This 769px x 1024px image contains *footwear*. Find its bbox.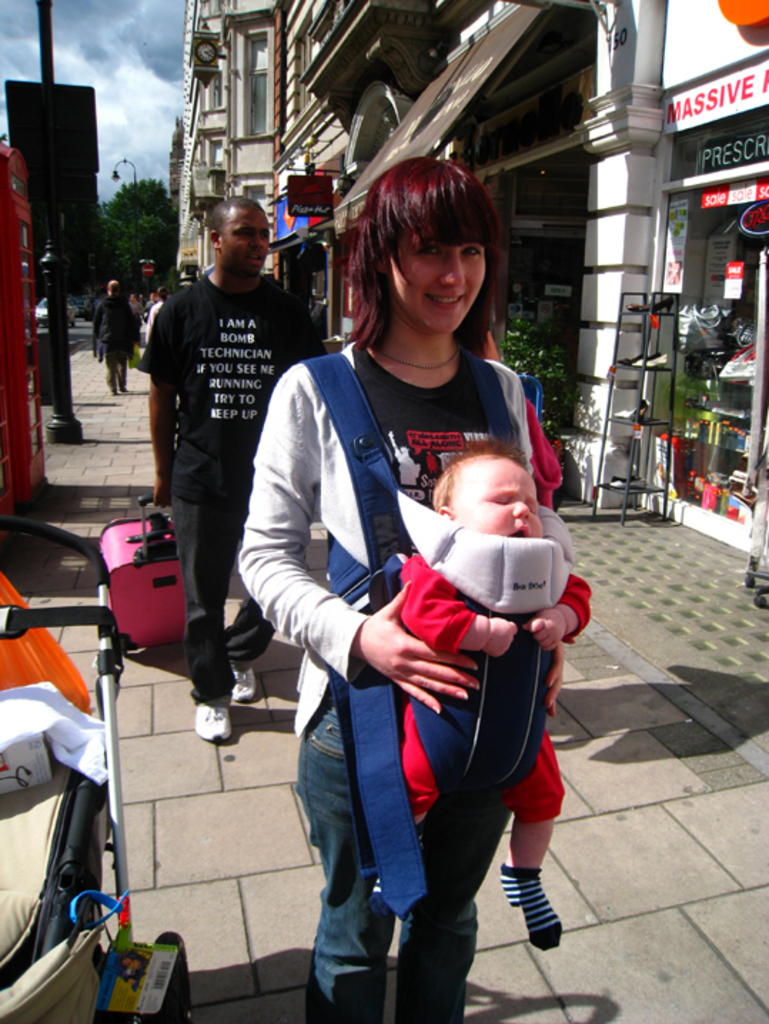
{"left": 190, "top": 696, "right": 233, "bottom": 750}.
